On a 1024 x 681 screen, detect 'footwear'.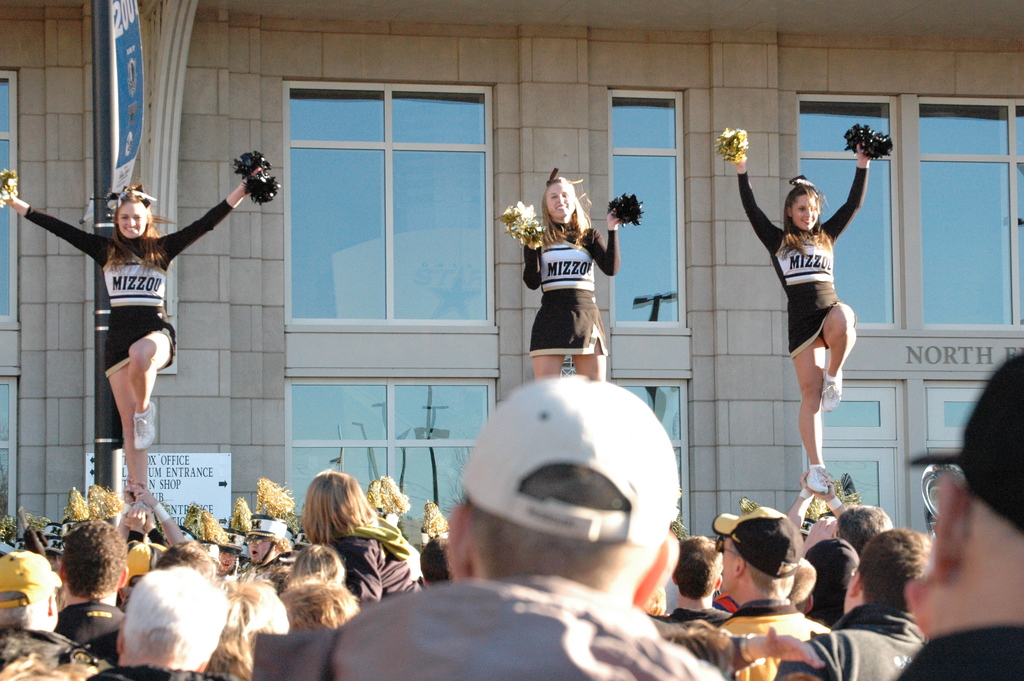
bbox=(803, 466, 830, 491).
